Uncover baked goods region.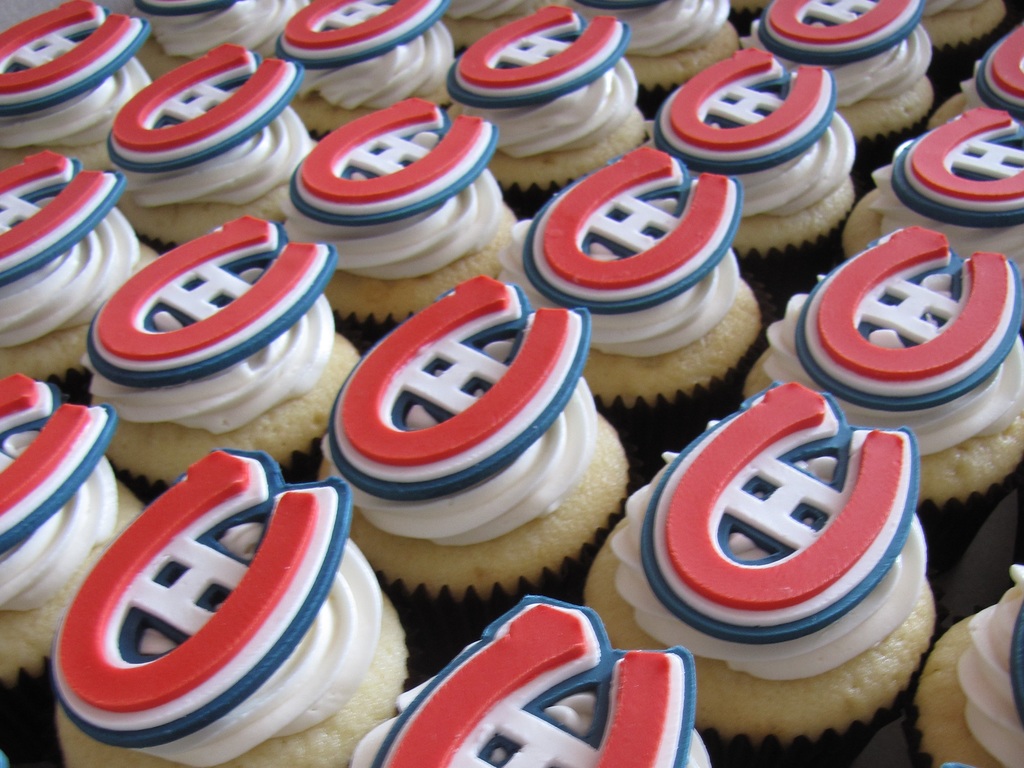
Uncovered: [0,148,161,374].
